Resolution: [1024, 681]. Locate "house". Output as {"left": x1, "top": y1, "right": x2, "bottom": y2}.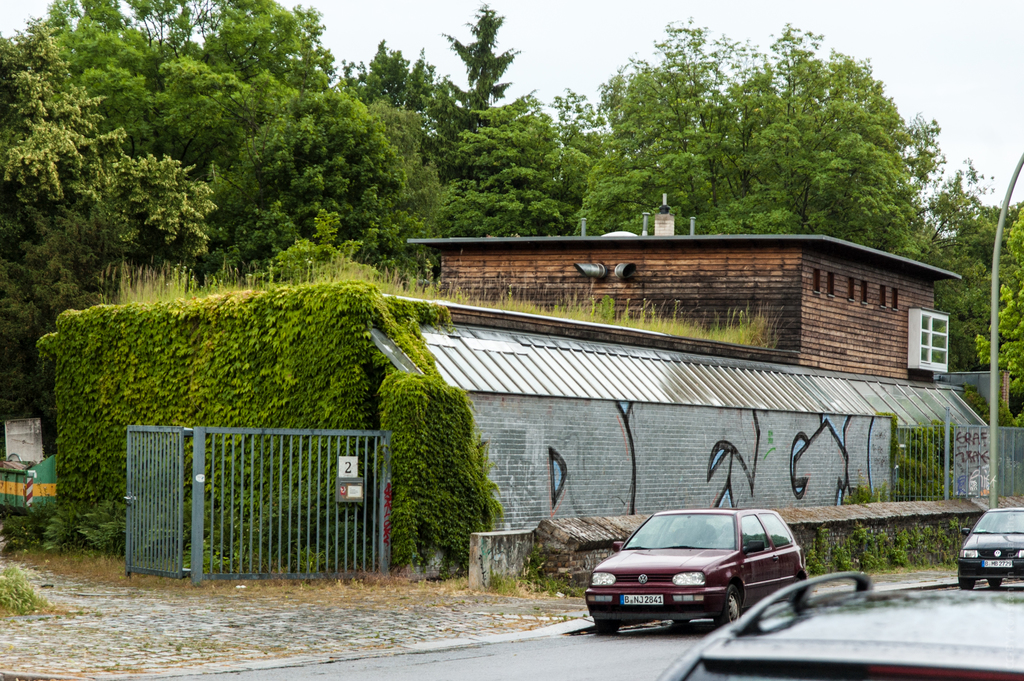
{"left": 401, "top": 204, "right": 966, "bottom": 374}.
